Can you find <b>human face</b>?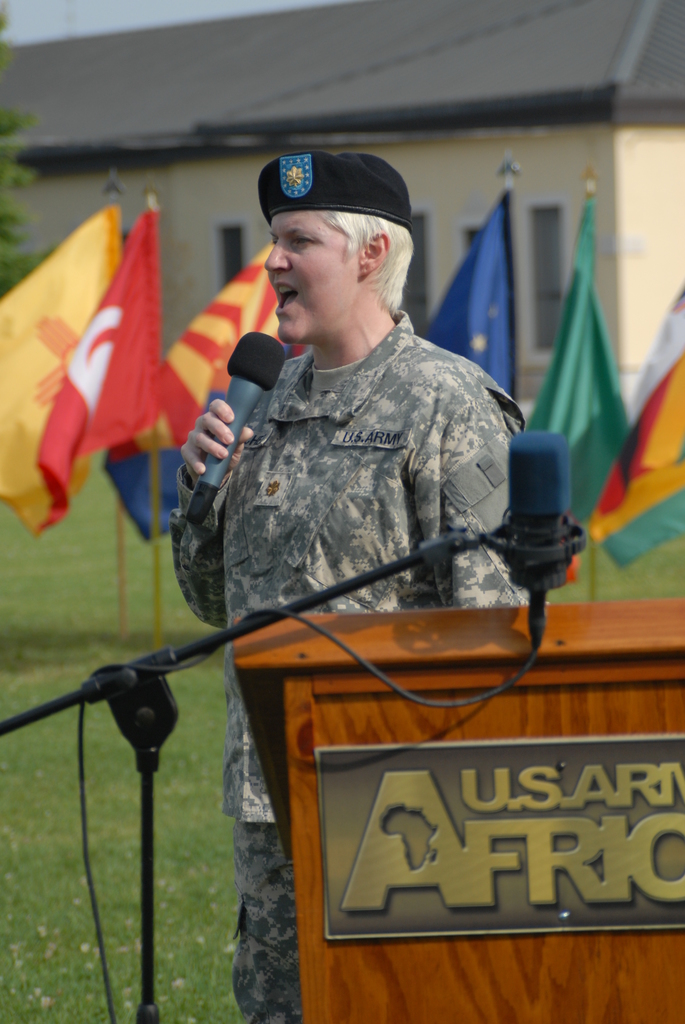
Yes, bounding box: (x1=265, y1=207, x2=358, y2=345).
